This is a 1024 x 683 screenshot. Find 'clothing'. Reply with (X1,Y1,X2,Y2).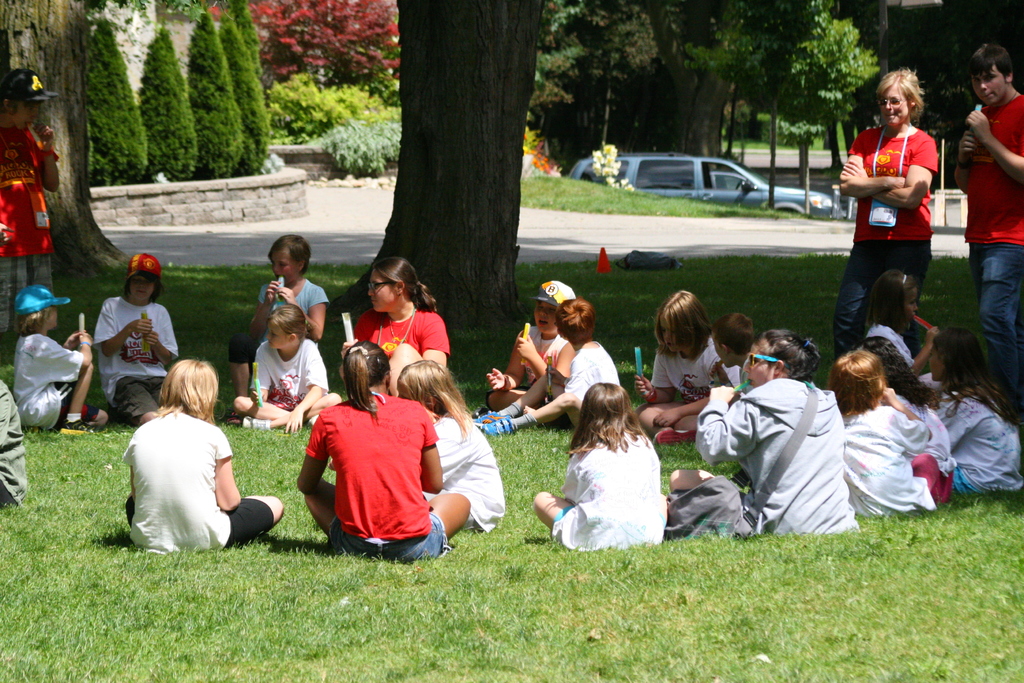
(926,392,1023,493).
